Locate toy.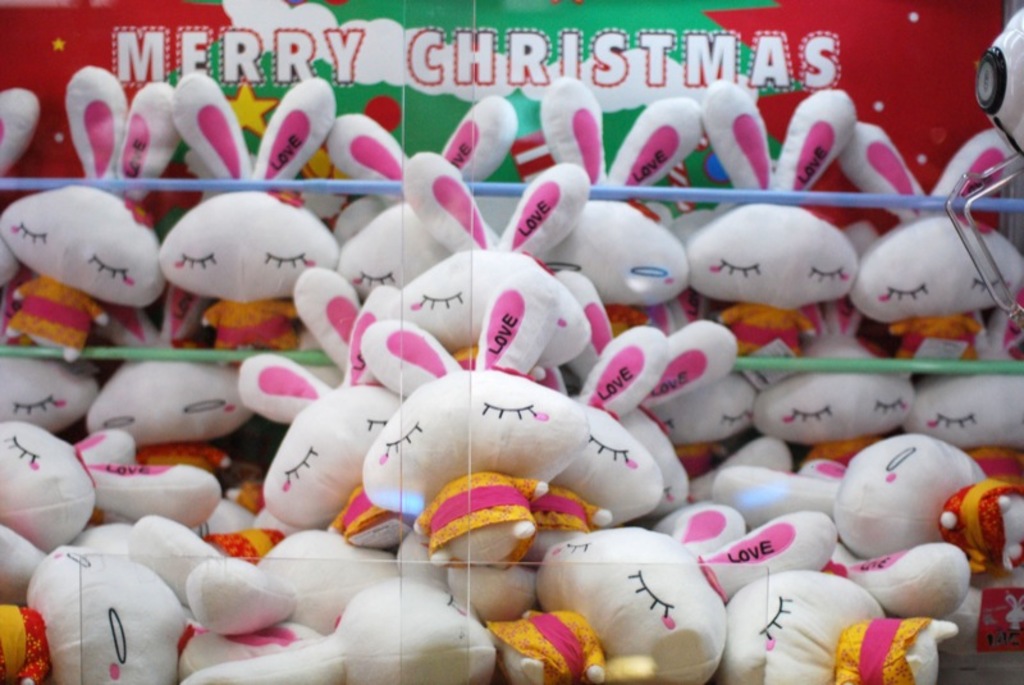
Bounding box: 730:568:942:684.
